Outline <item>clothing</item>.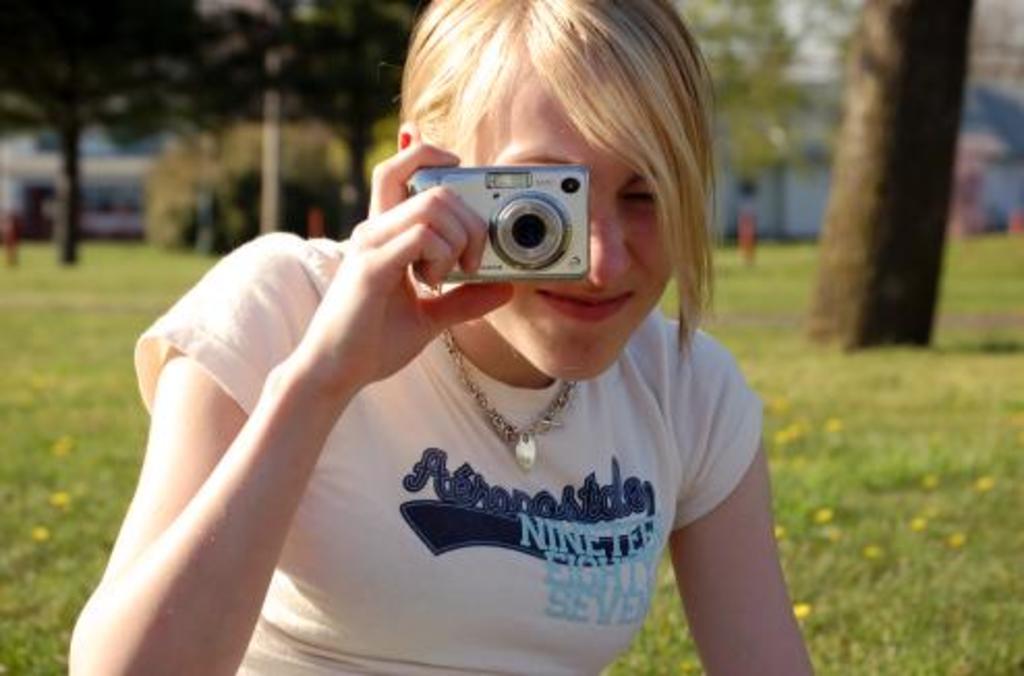
Outline: Rect(129, 156, 806, 672).
